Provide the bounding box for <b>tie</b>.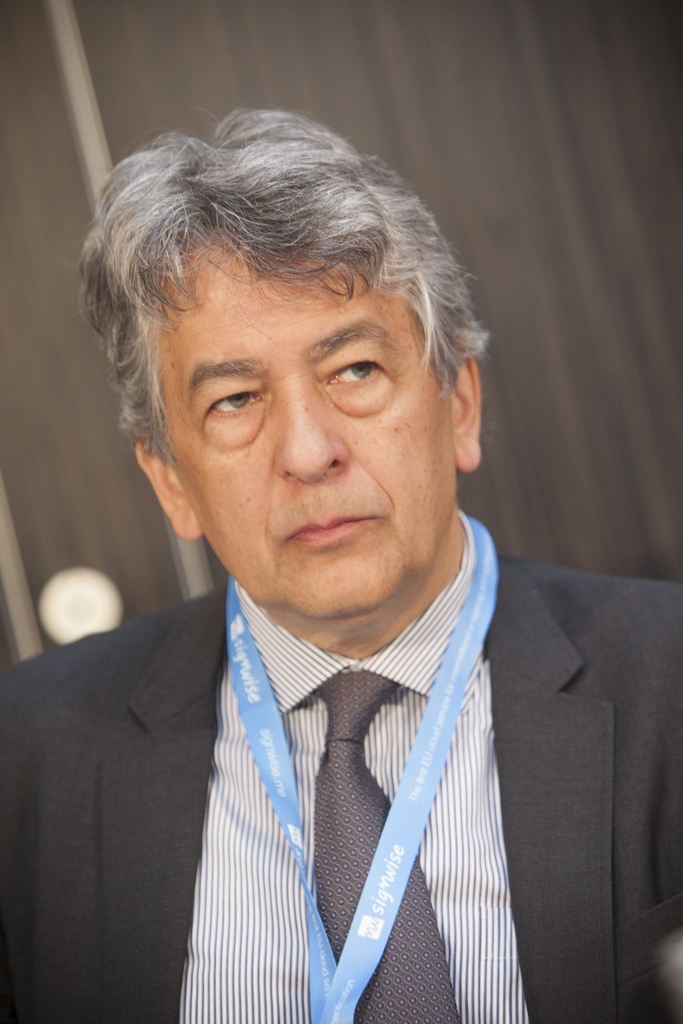
<region>311, 668, 458, 1023</region>.
